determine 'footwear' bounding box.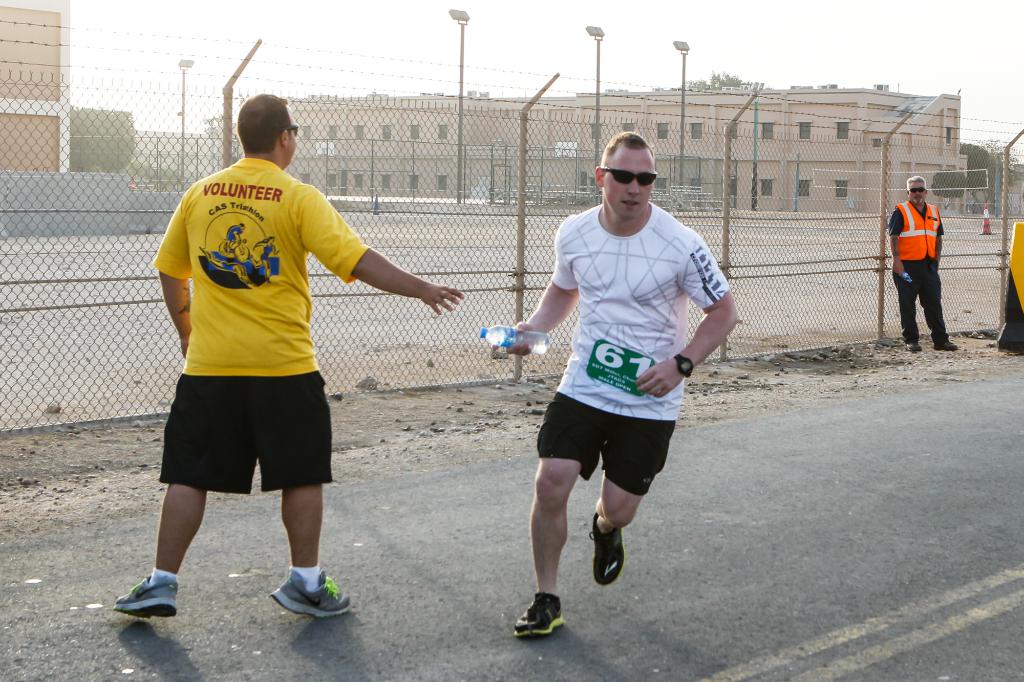
Determined: pyautogui.locateOnScreen(272, 567, 351, 622).
